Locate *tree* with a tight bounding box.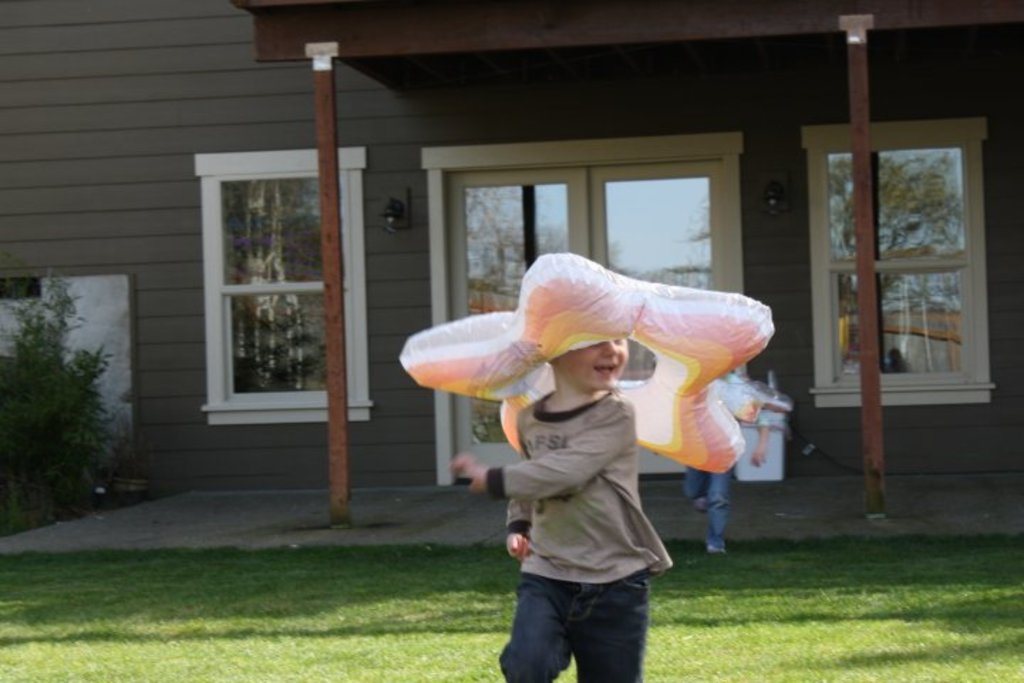
rect(0, 250, 139, 539).
